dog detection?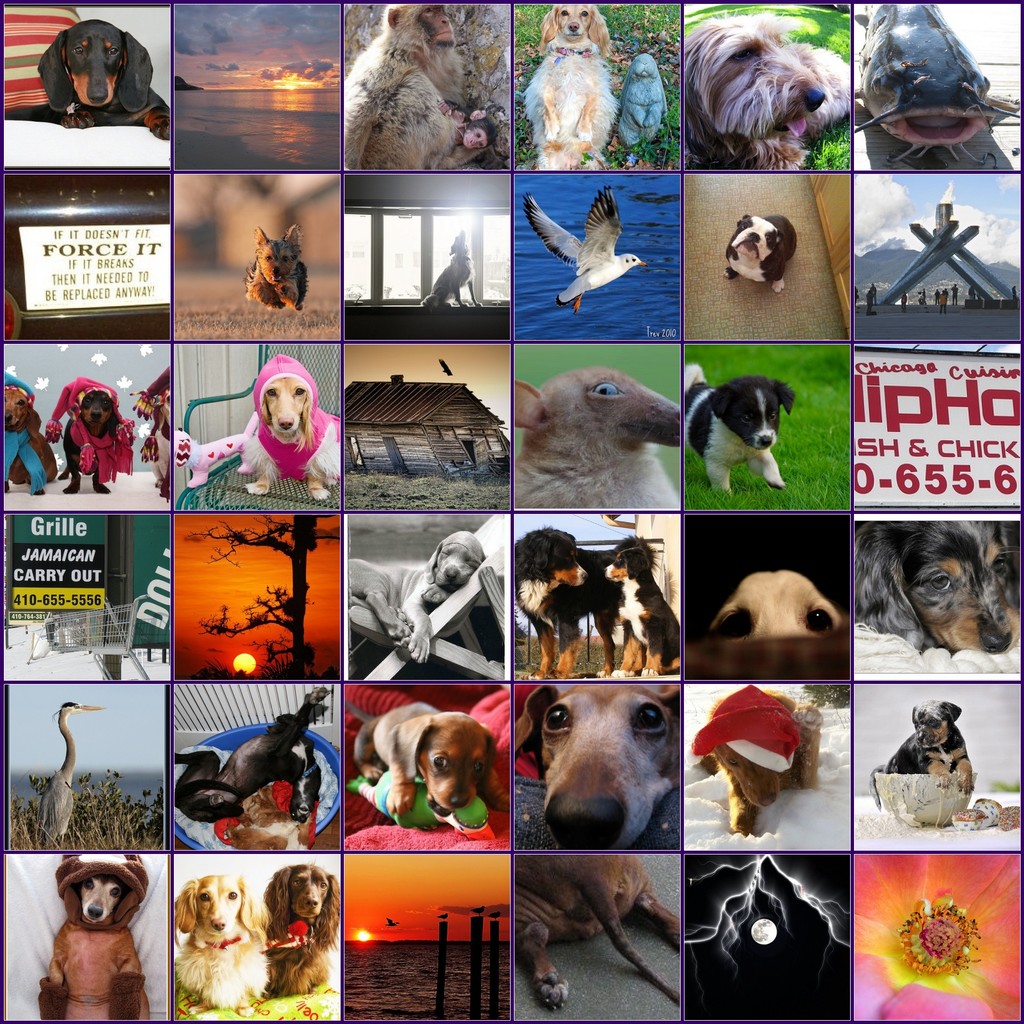
(x1=4, y1=20, x2=169, y2=145)
